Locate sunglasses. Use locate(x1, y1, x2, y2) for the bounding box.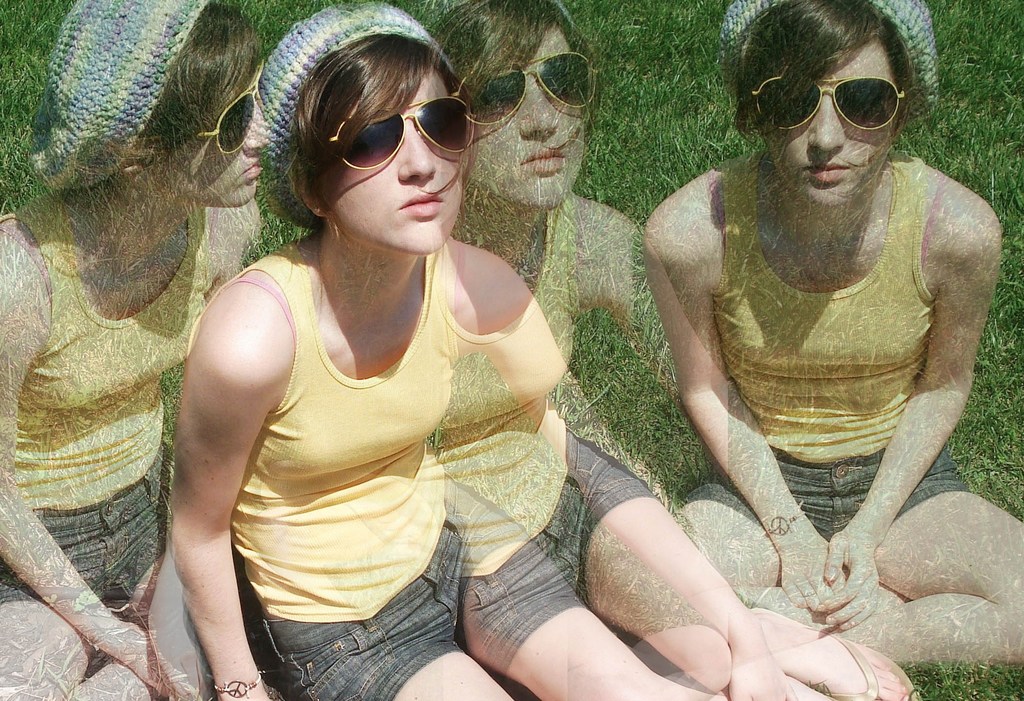
locate(455, 54, 602, 127).
